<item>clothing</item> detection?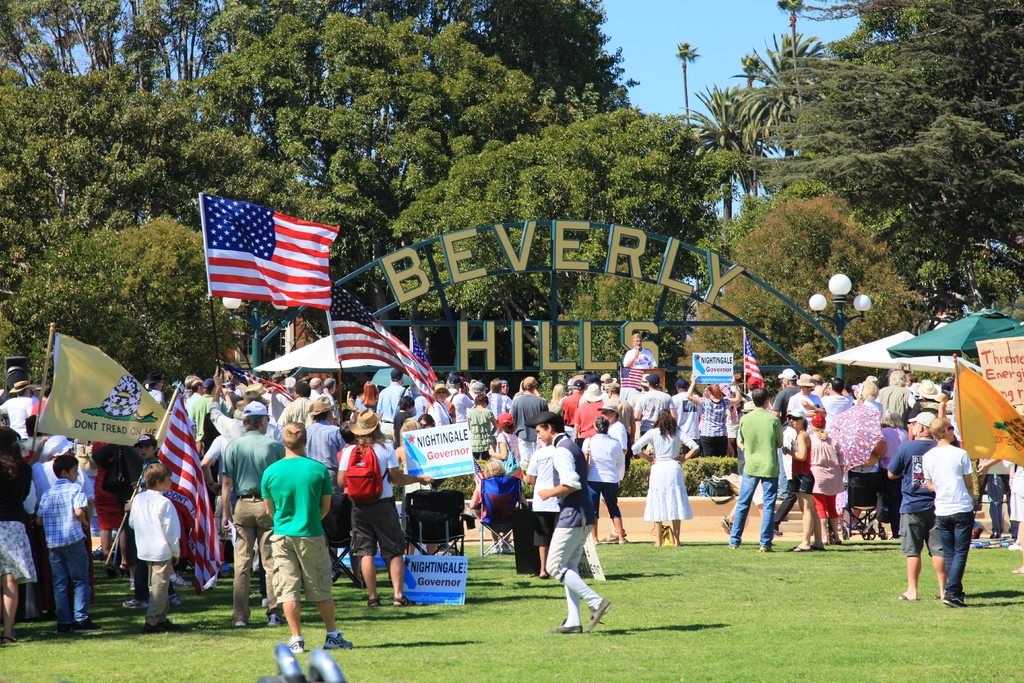
695, 391, 735, 451
